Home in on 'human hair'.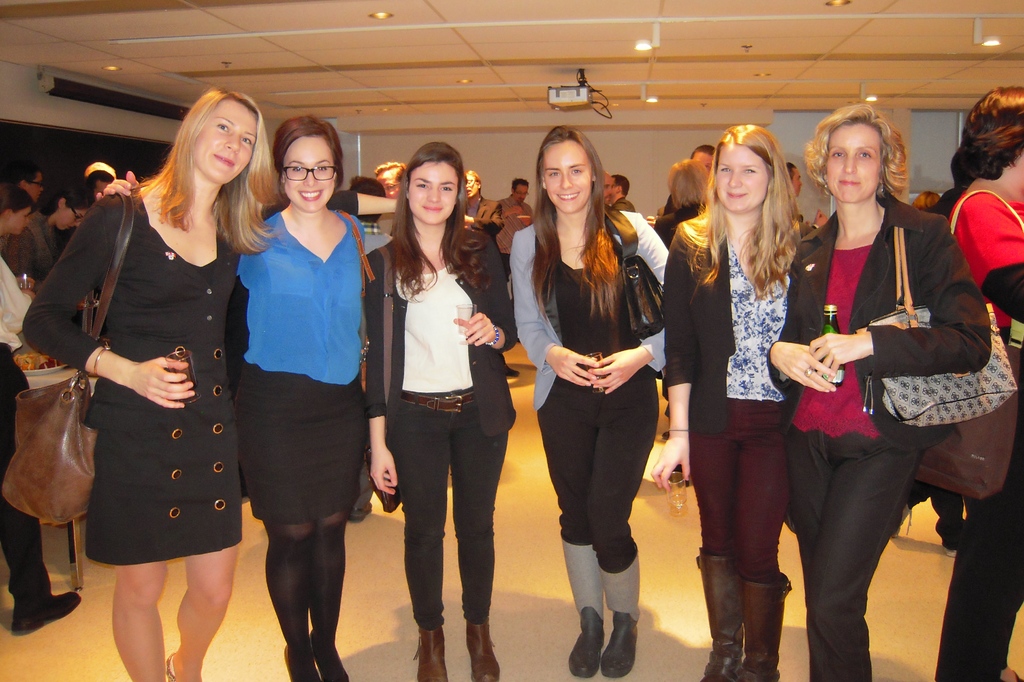
Homed in at (x1=963, y1=88, x2=1023, y2=178).
